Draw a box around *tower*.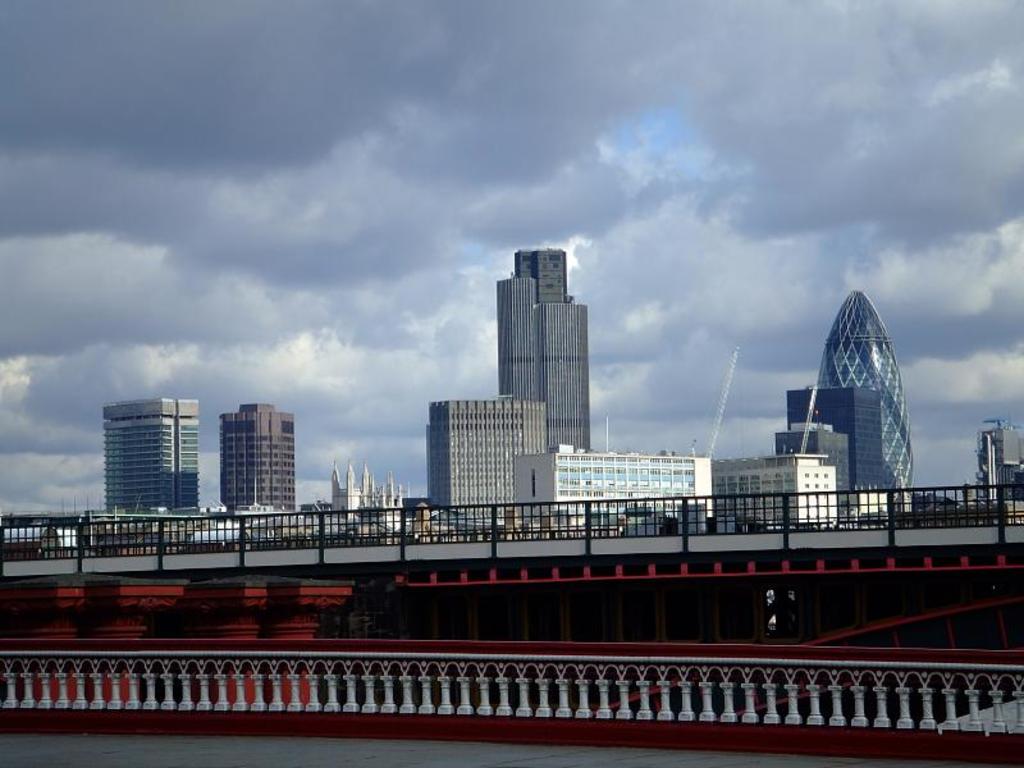
box(818, 288, 910, 486).
